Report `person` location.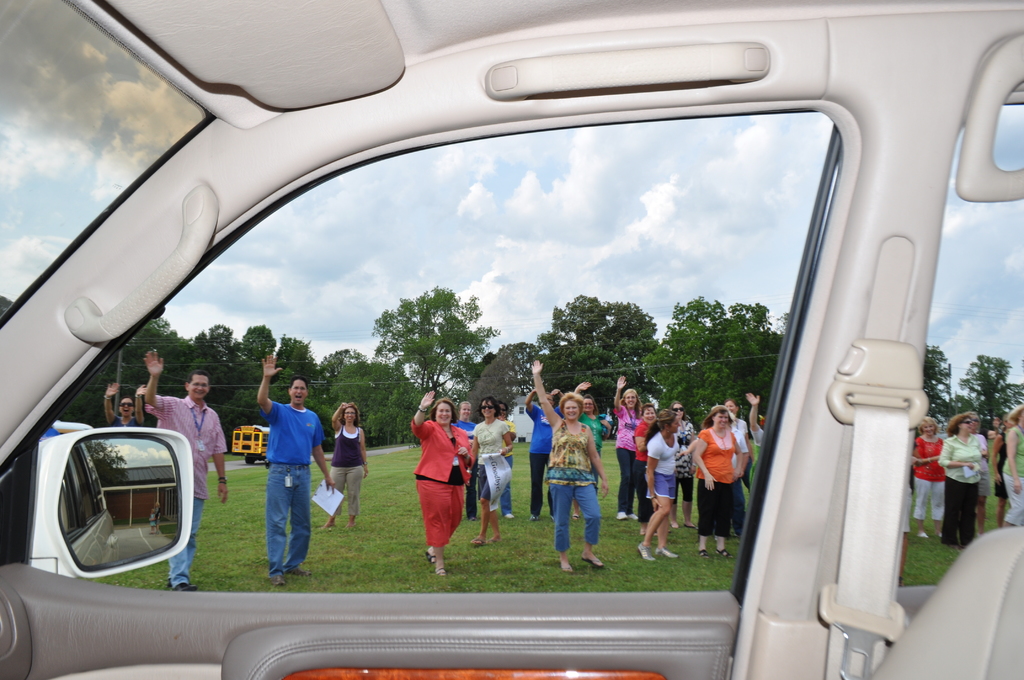
Report: BBox(616, 403, 661, 542).
